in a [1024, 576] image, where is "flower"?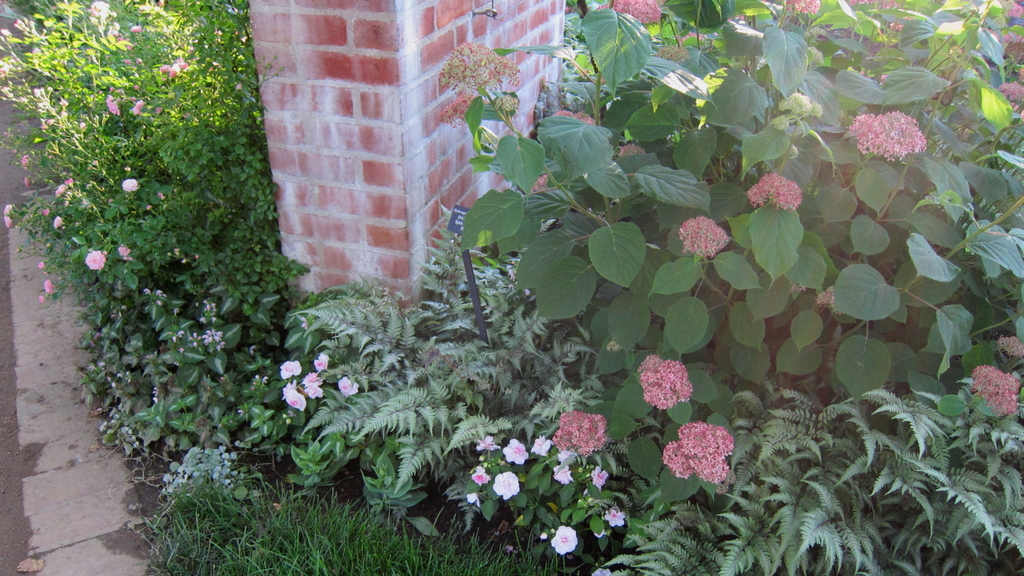
[549, 524, 577, 556].
